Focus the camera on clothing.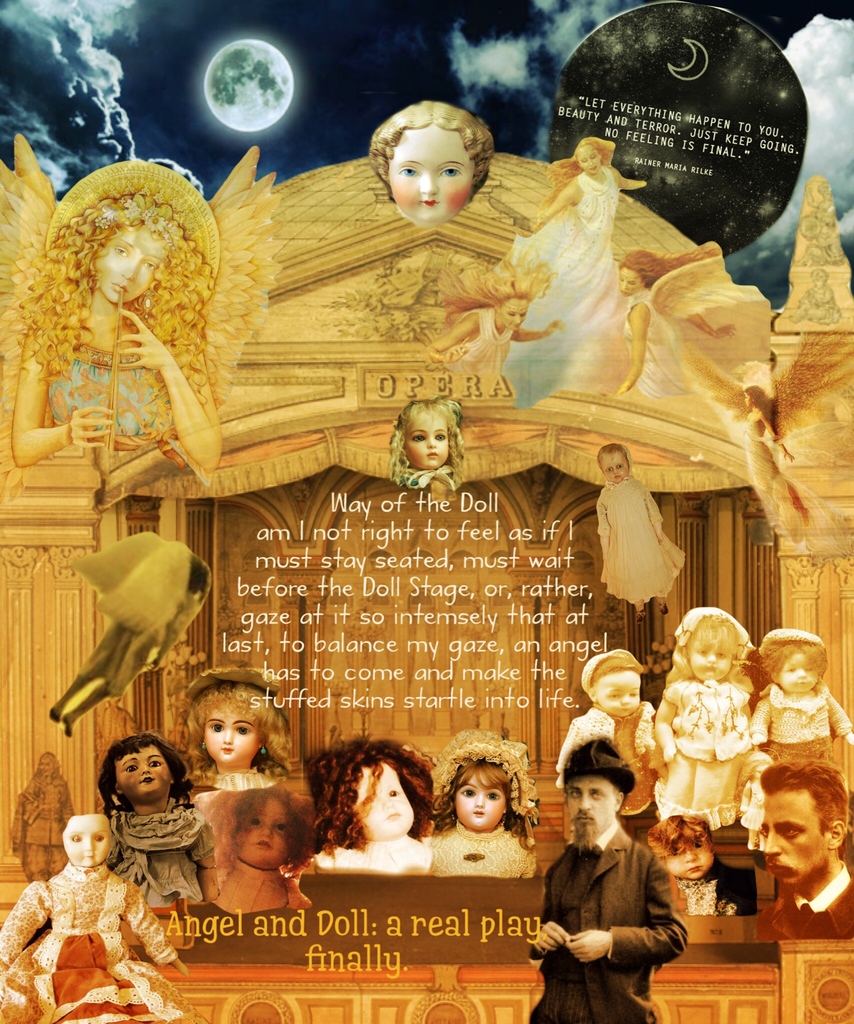
Focus region: l=623, t=291, r=691, b=392.
